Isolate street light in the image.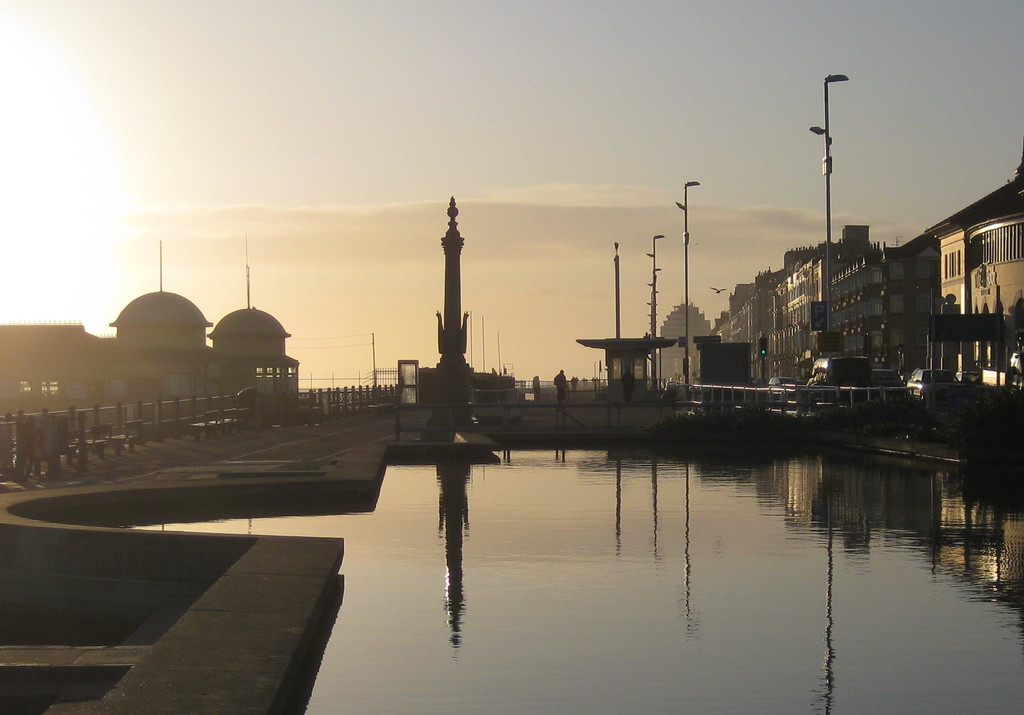
Isolated region: <bbox>806, 71, 851, 343</bbox>.
